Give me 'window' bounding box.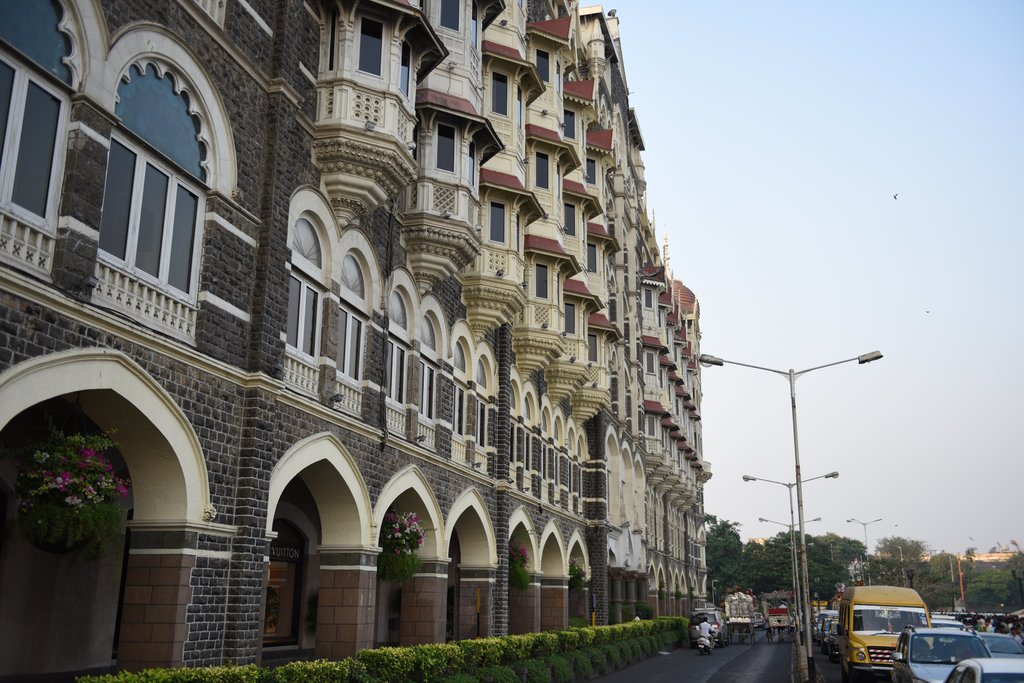
BBox(532, 52, 553, 87).
